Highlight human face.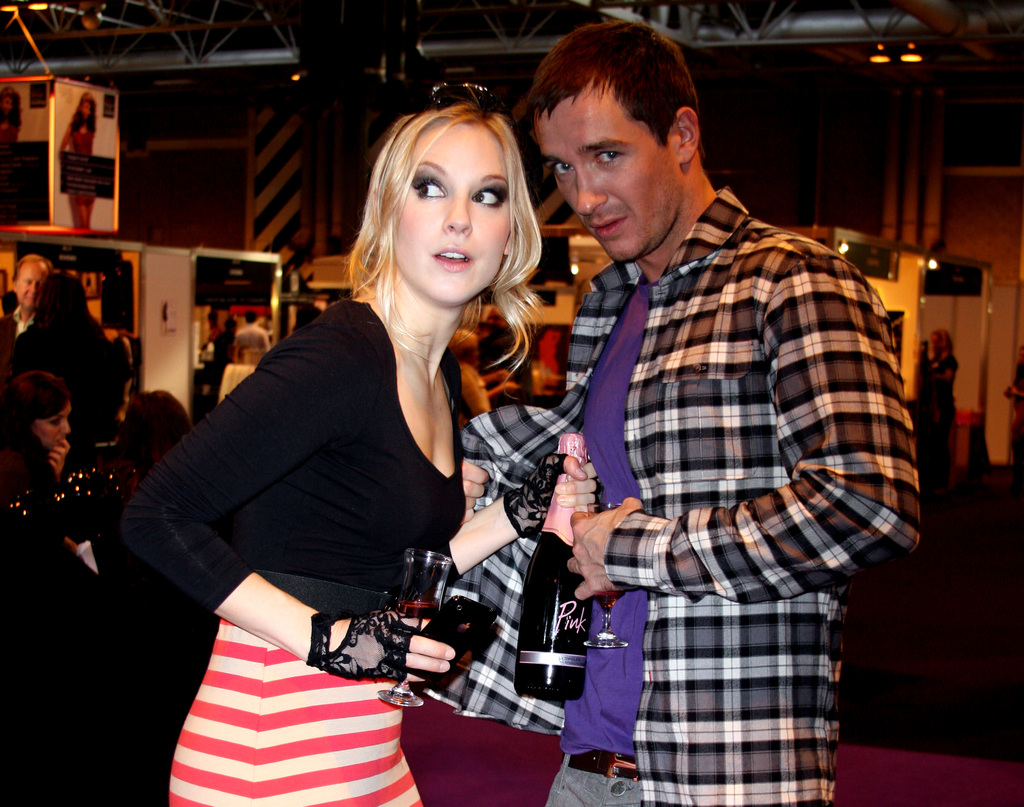
Highlighted region: <region>16, 262, 45, 301</region>.
